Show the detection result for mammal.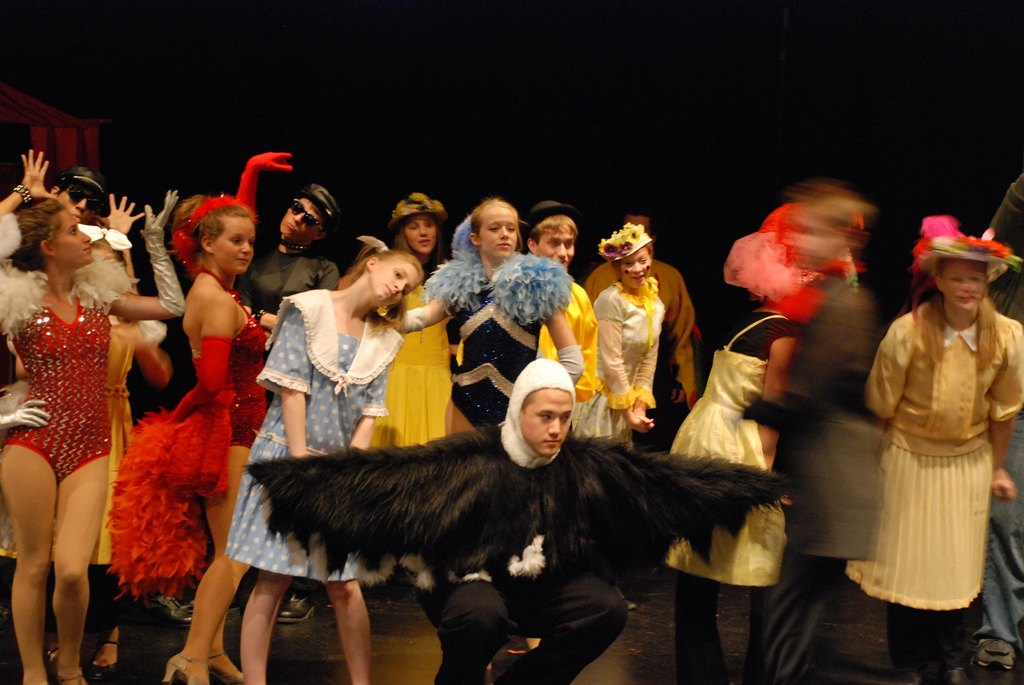
(left=98, top=146, right=298, bottom=684).
